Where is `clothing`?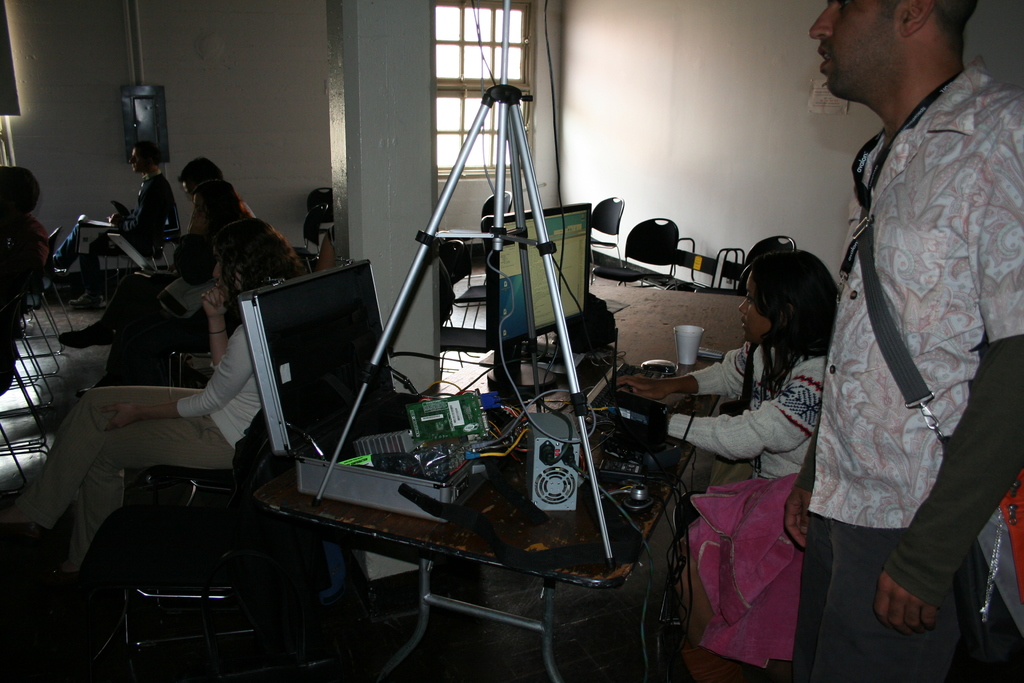
select_region(794, 58, 1023, 682).
